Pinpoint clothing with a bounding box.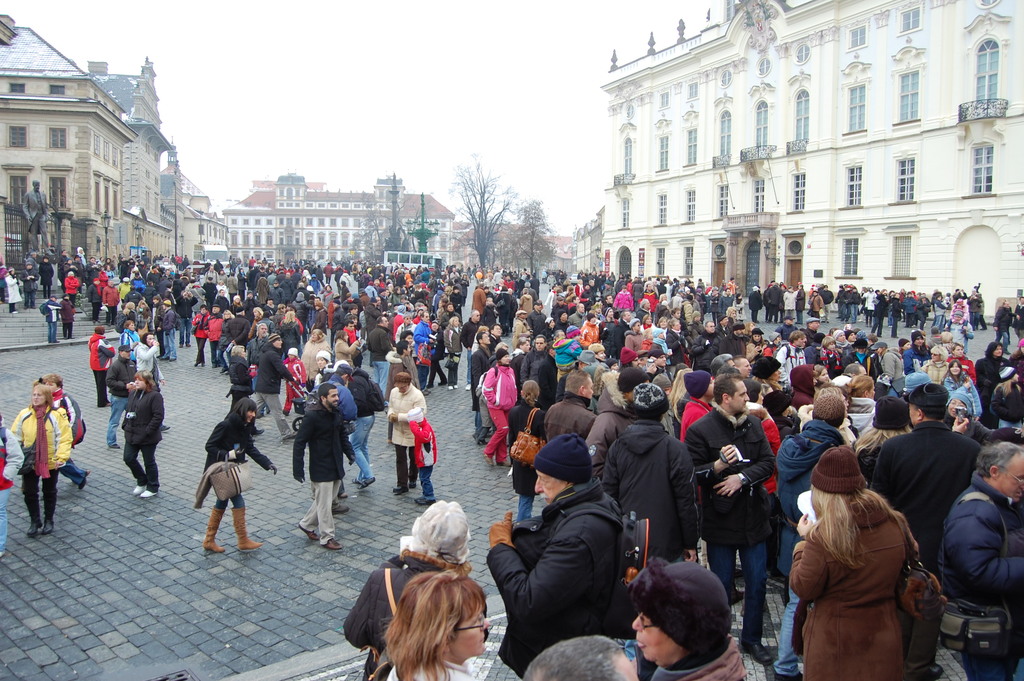
bbox=(22, 188, 49, 248).
